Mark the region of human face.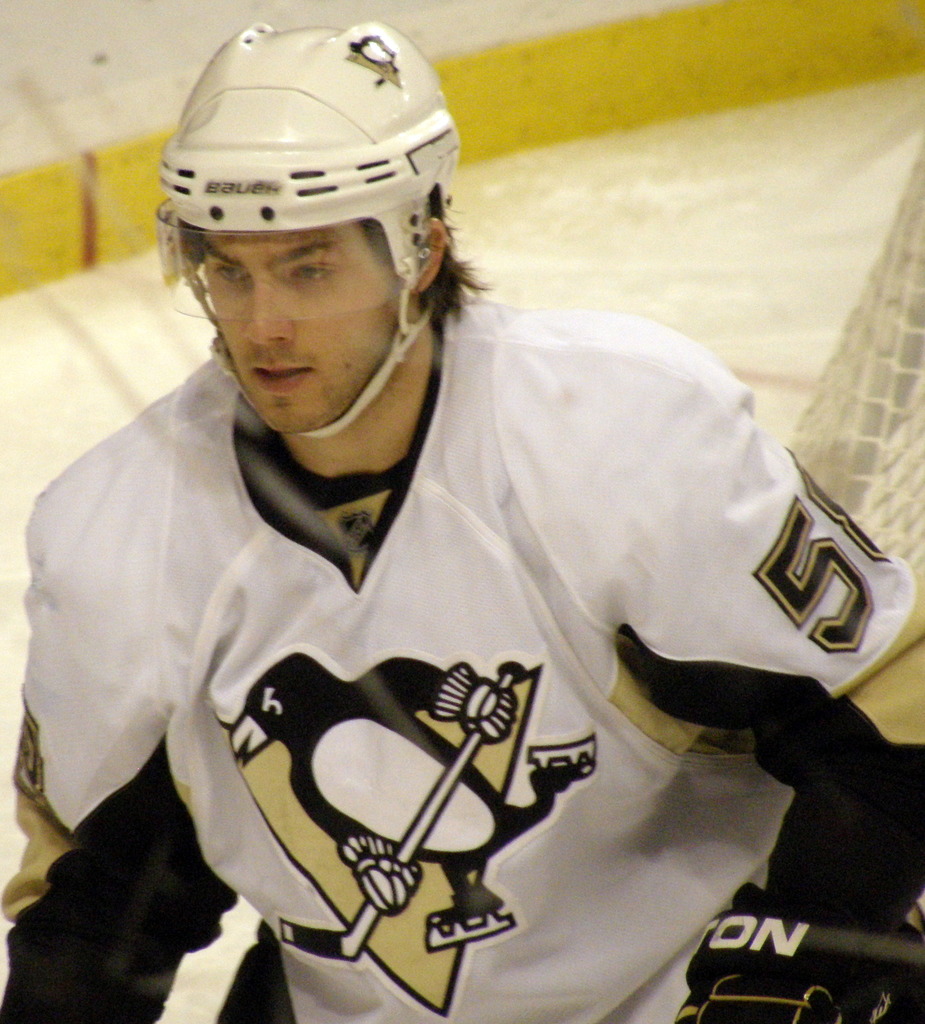
Region: box=[206, 236, 391, 436].
